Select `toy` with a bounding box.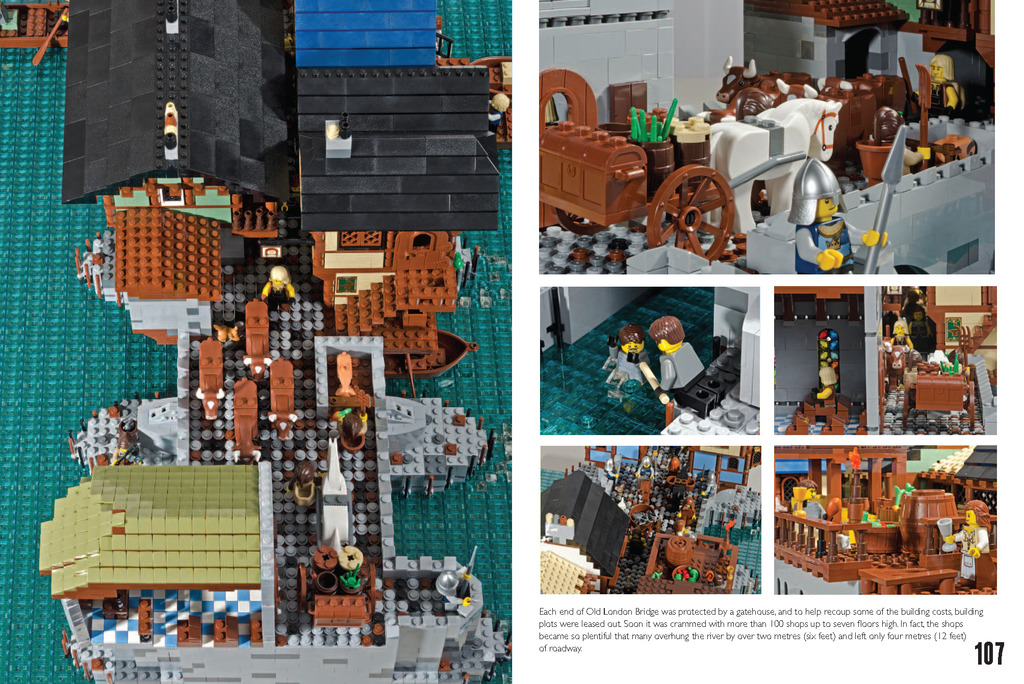
BBox(857, 65, 989, 181).
